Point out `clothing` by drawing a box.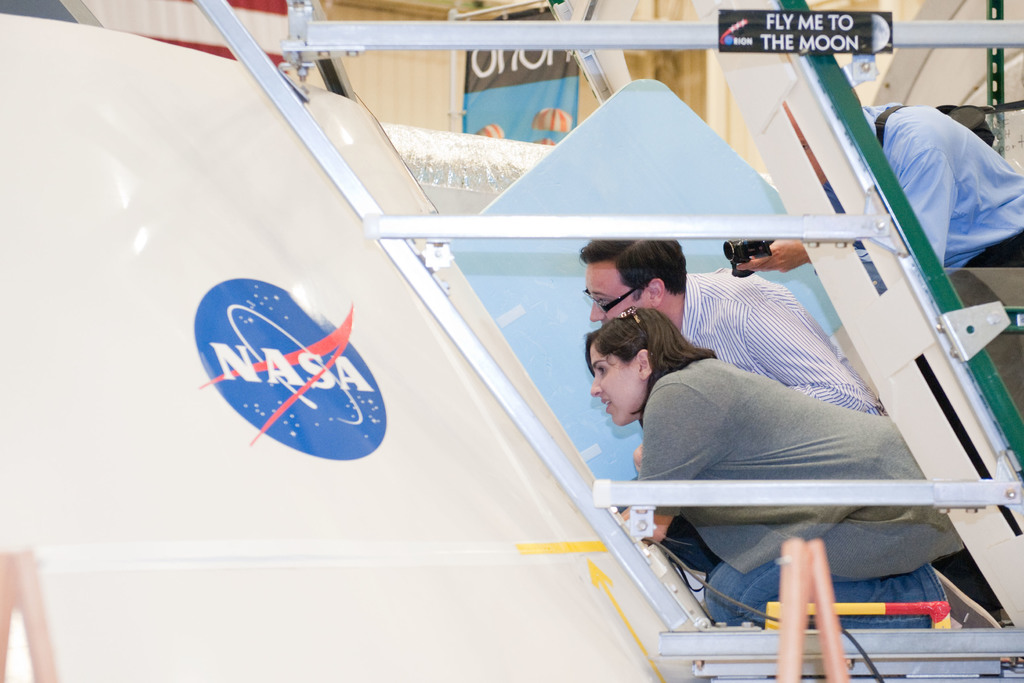
x1=883, y1=79, x2=1023, y2=290.
